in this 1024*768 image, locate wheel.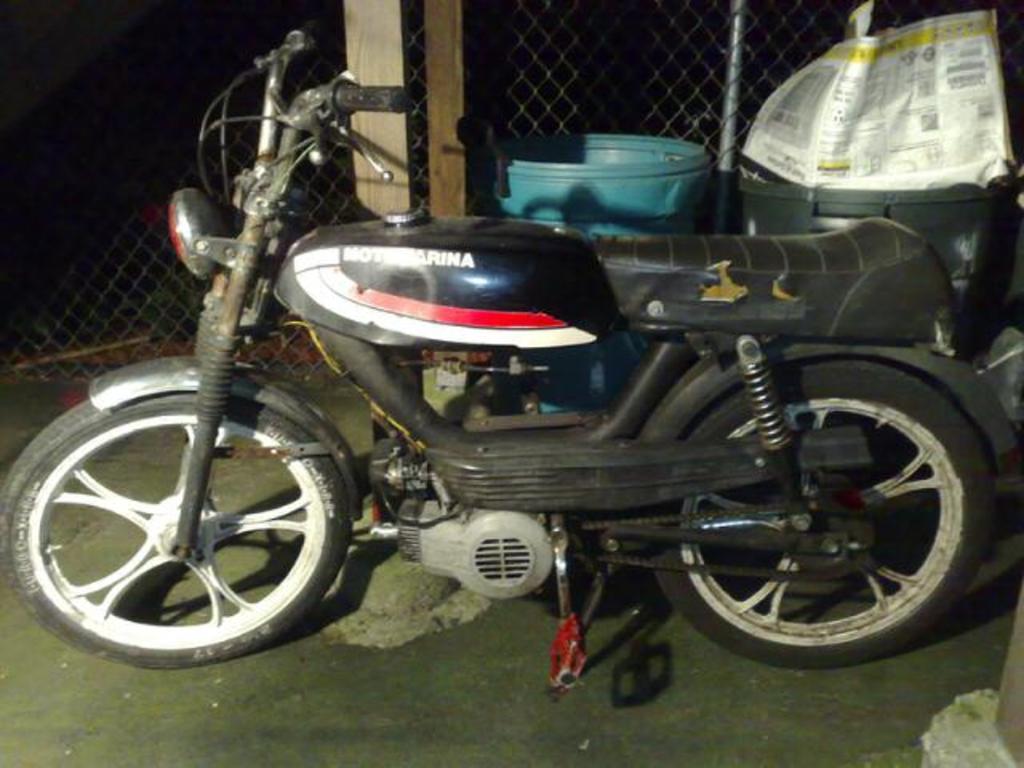
Bounding box: (x1=0, y1=387, x2=350, y2=675).
